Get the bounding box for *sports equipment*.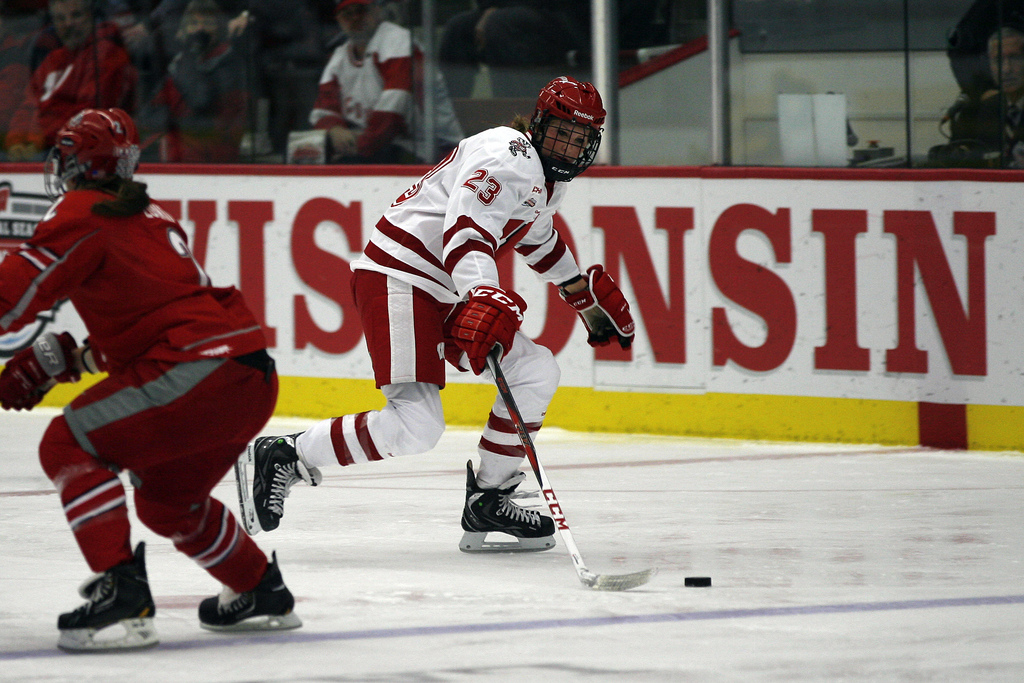
(56, 542, 159, 656).
